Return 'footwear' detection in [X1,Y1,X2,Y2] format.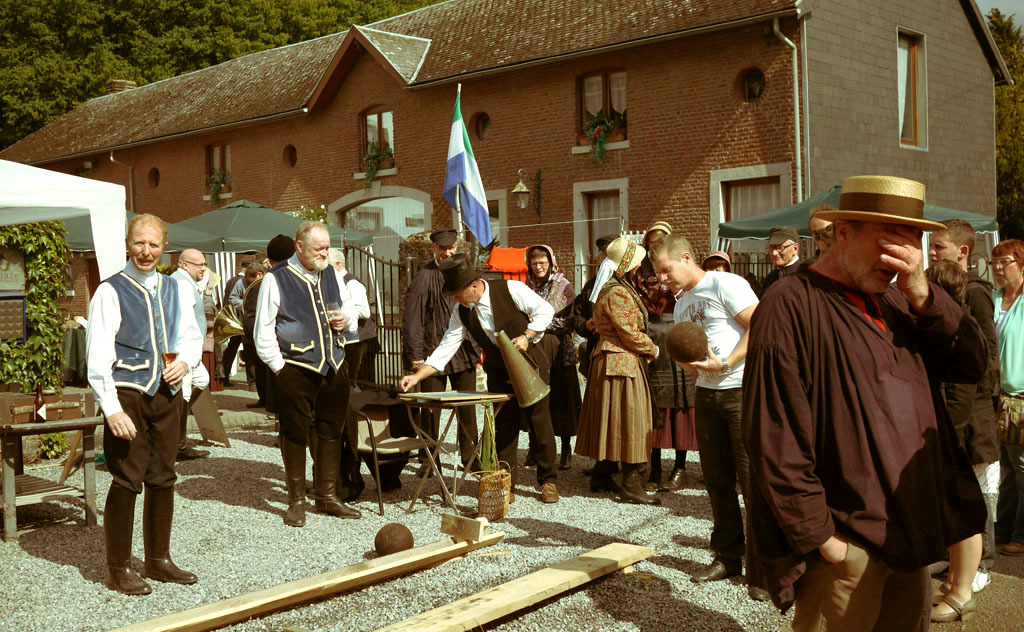
[664,468,688,492].
